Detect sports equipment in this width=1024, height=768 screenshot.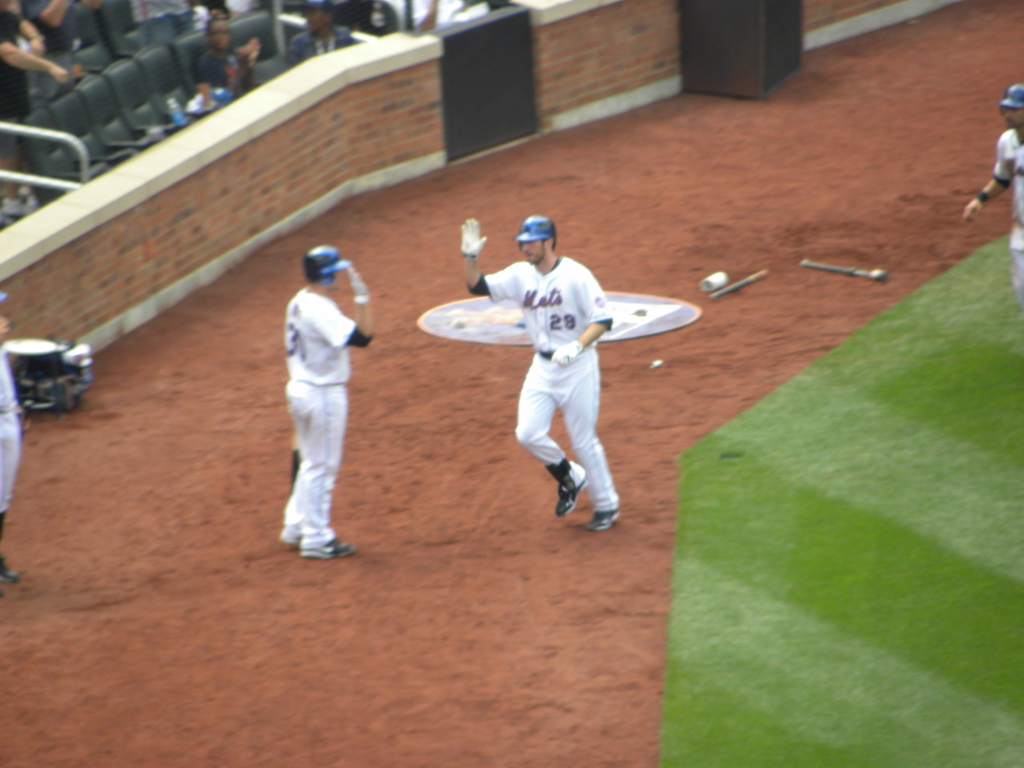
Detection: pyautogui.locateOnScreen(996, 77, 1023, 112).
